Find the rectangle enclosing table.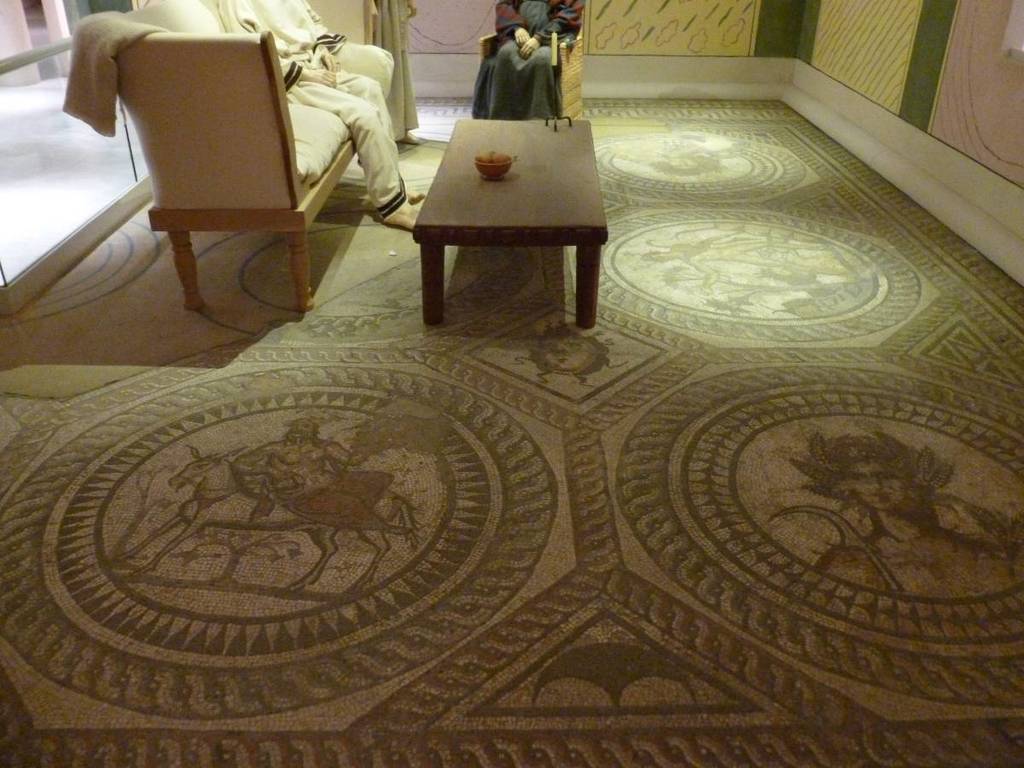
(left=376, top=107, right=625, bottom=334).
